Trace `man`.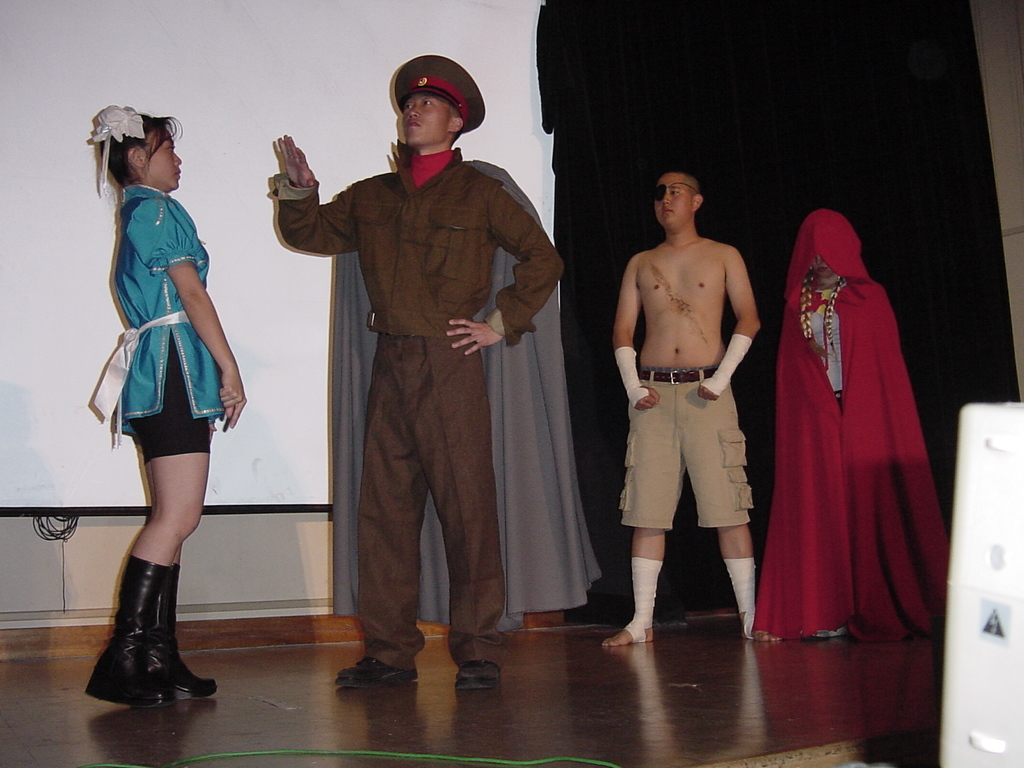
Traced to box(264, 60, 593, 689).
